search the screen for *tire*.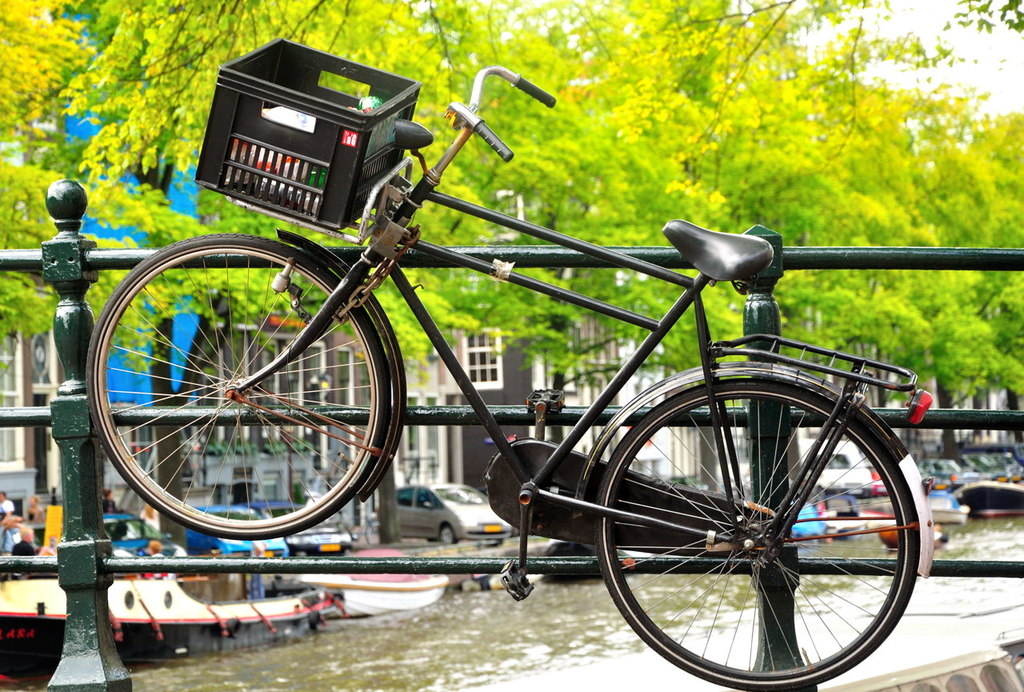
Found at <bbox>584, 365, 908, 688</bbox>.
